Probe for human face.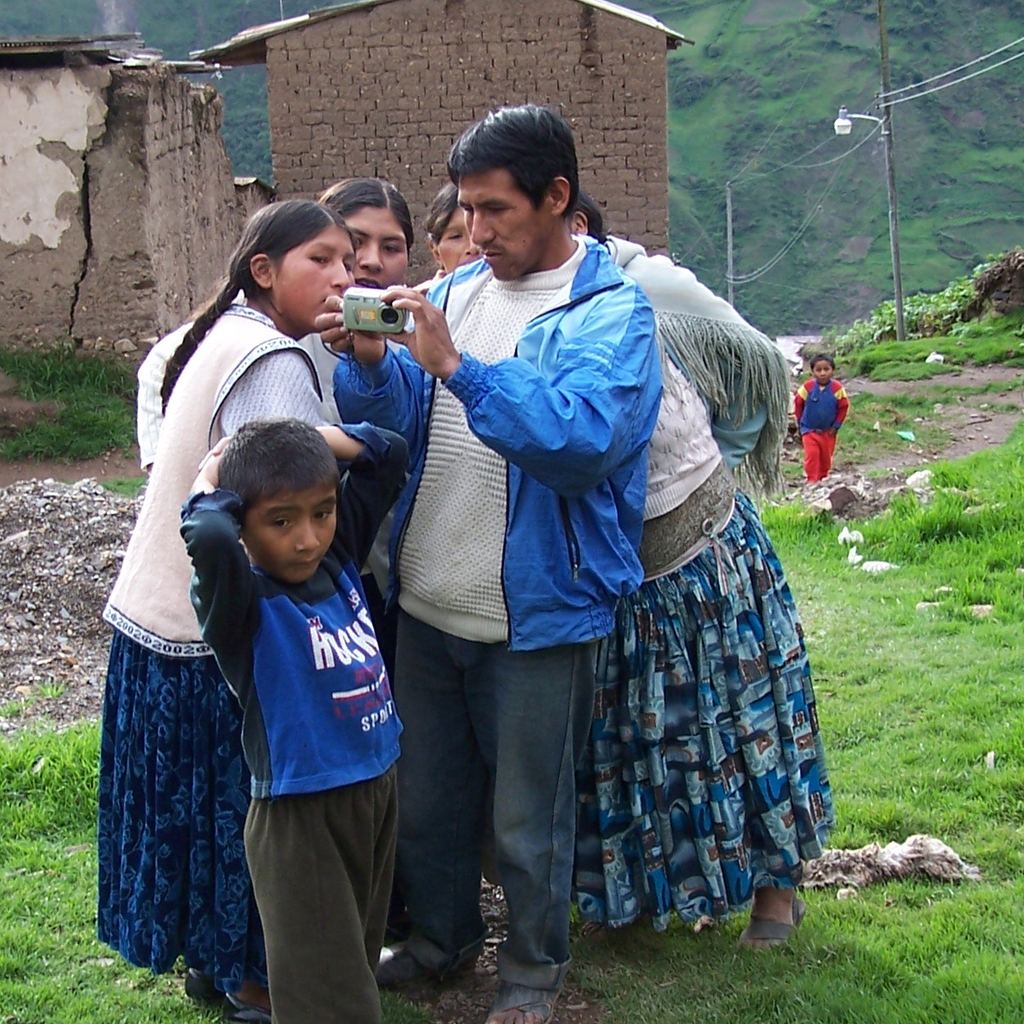
Probe result: (813,358,832,384).
